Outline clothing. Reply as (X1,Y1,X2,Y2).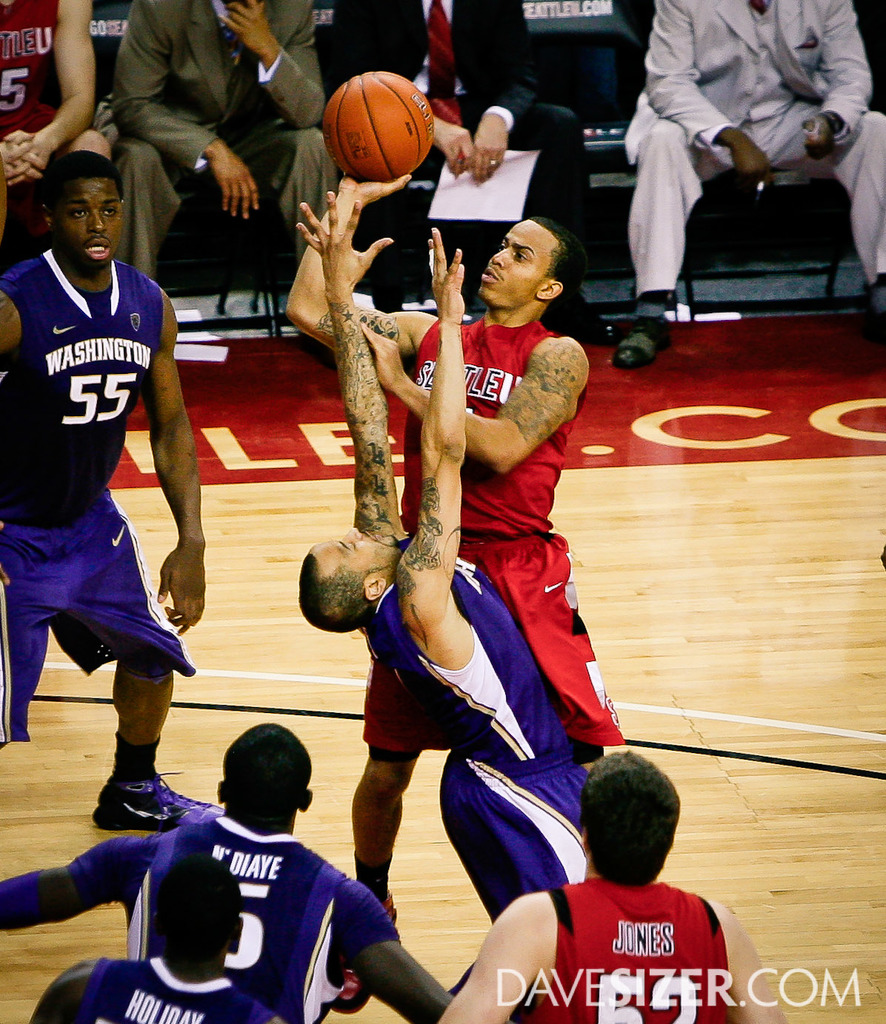
(367,538,593,934).
